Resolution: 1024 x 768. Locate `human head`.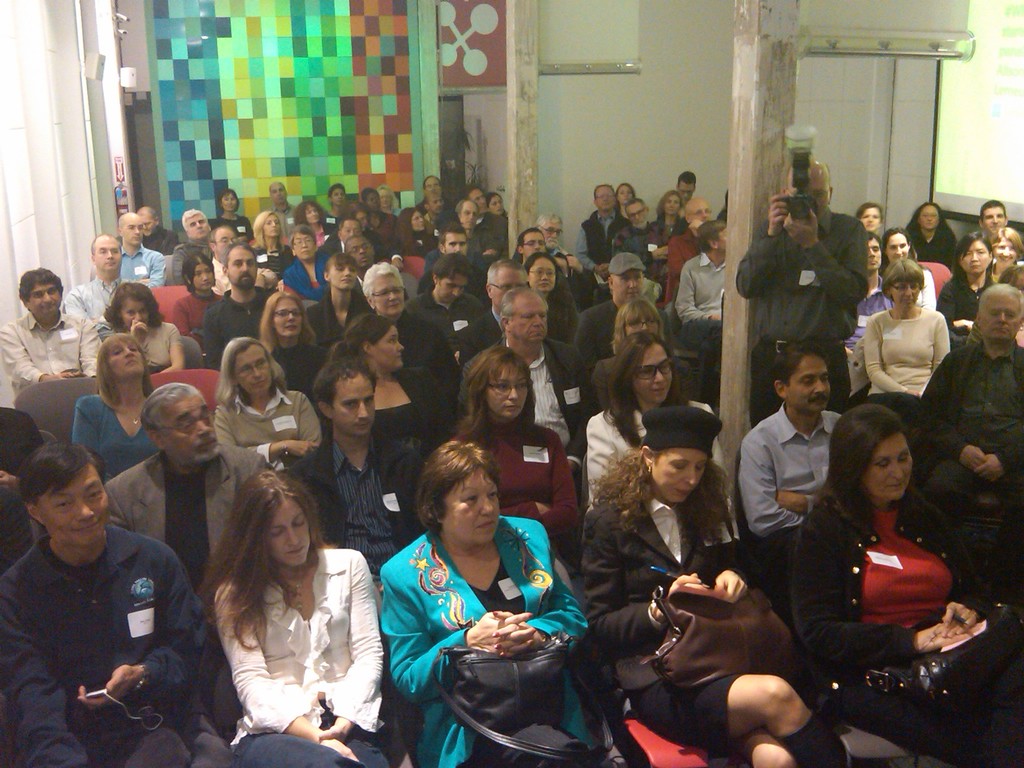
{"x1": 466, "y1": 346, "x2": 537, "y2": 422}.
